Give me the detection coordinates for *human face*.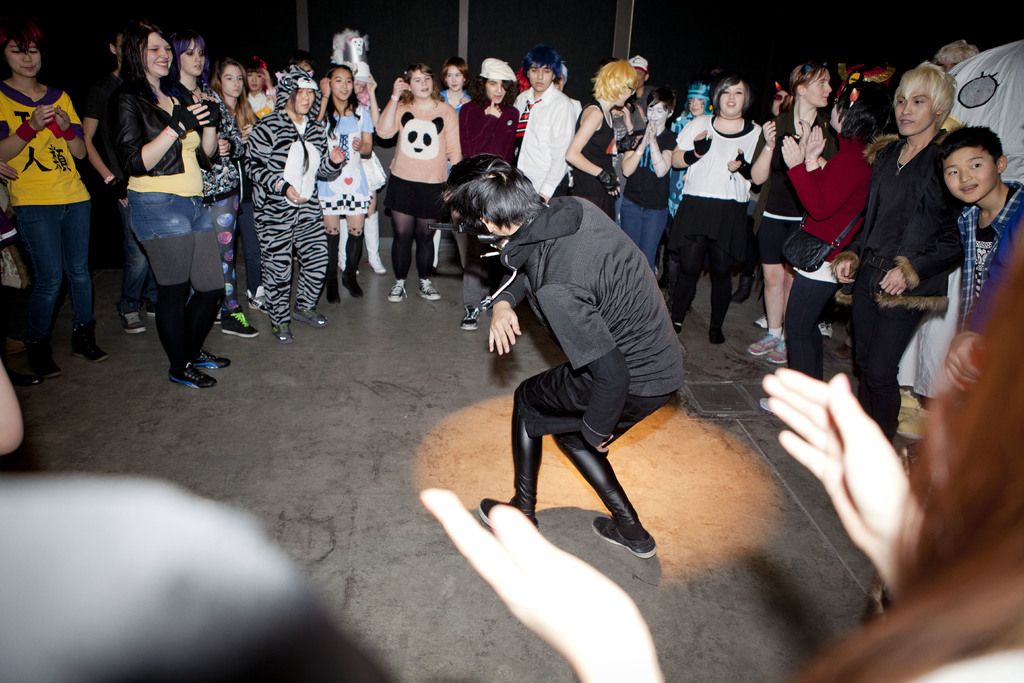
805,69,831,106.
